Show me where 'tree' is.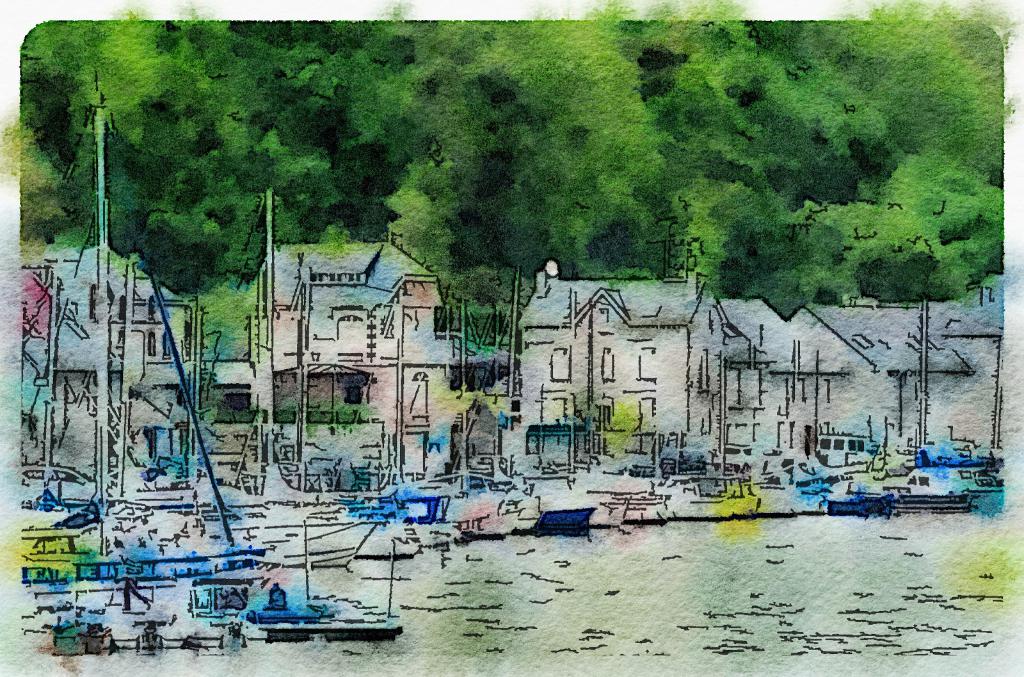
'tree' is at bbox=[22, 24, 166, 234].
